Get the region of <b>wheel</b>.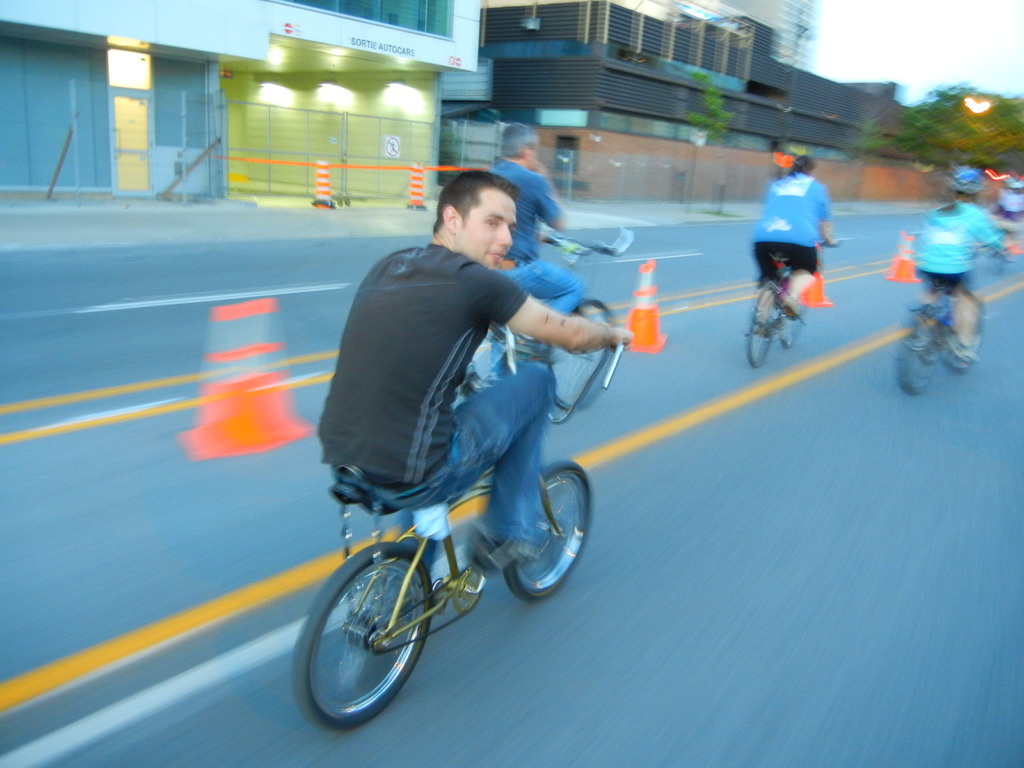
[left=534, top=294, right=625, bottom=412].
